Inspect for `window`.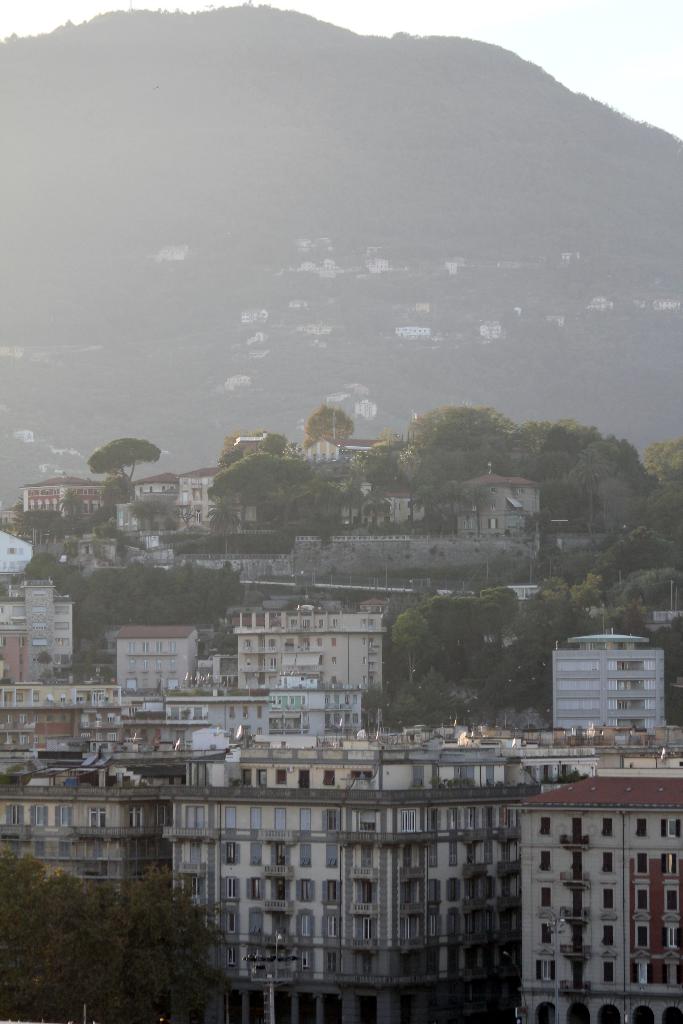
Inspection: 448:909:462:934.
